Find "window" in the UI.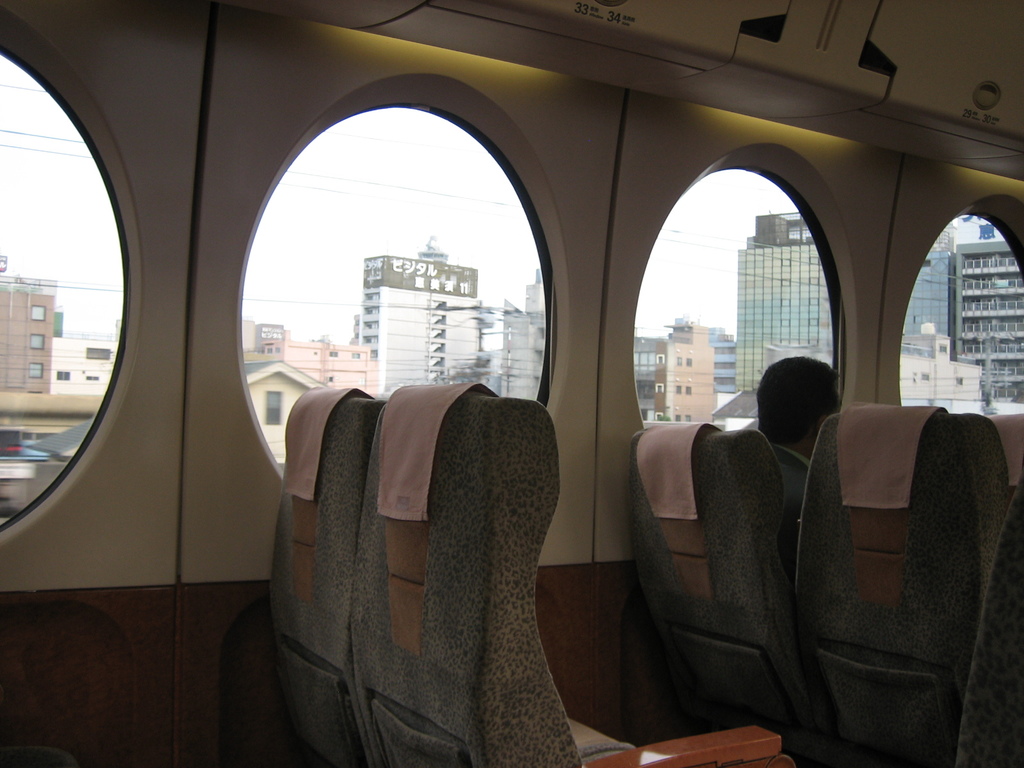
UI element at rect(29, 362, 45, 378).
